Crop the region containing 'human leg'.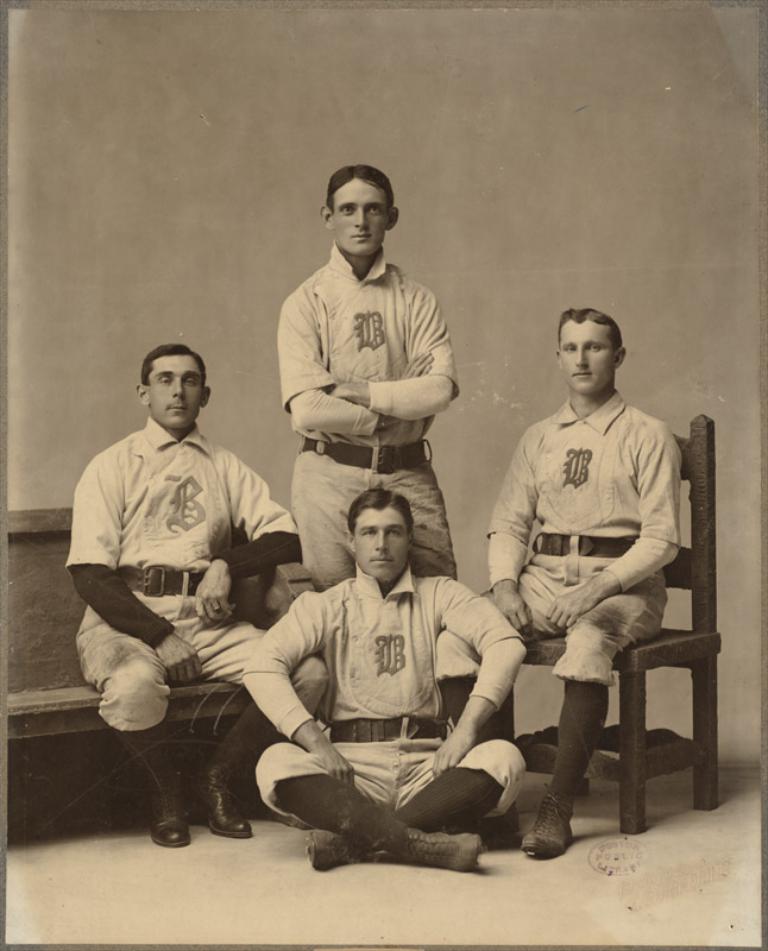
Crop region: region(301, 443, 351, 582).
